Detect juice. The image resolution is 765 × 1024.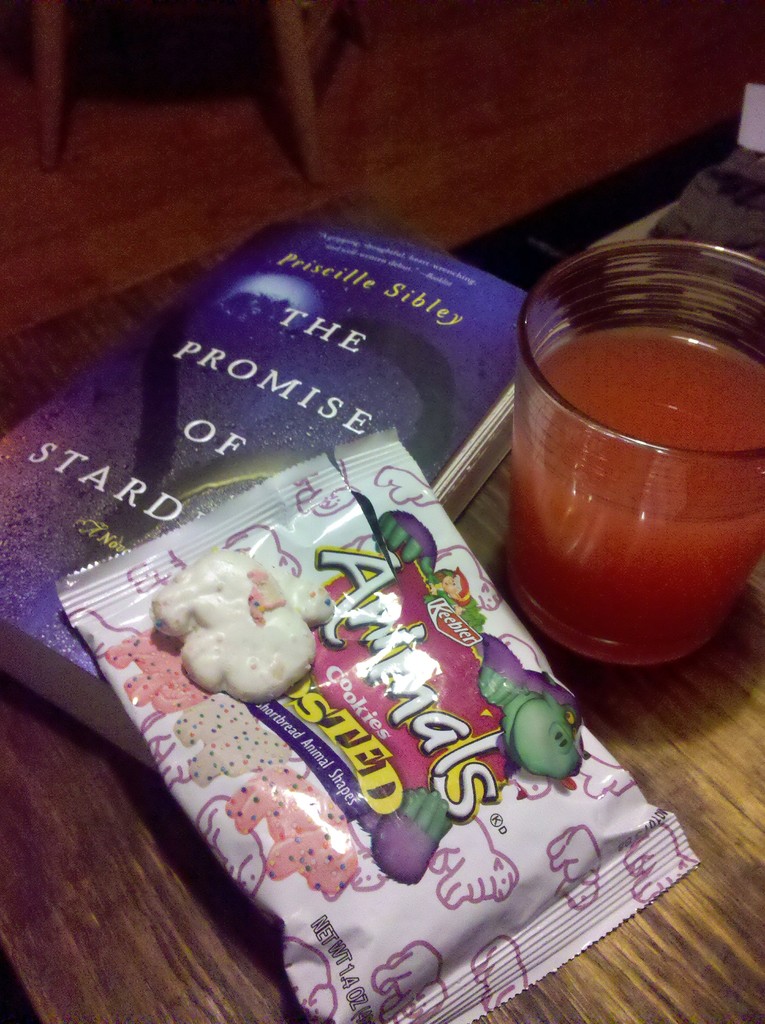
select_region(499, 312, 764, 669).
